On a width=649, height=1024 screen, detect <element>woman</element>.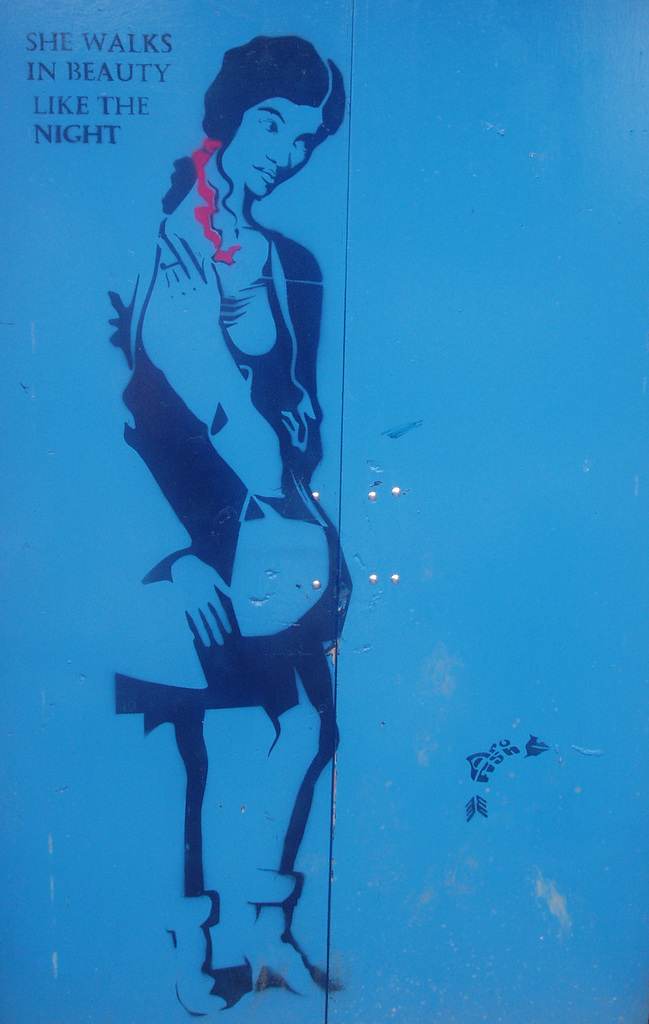
(124,77,370,1023).
